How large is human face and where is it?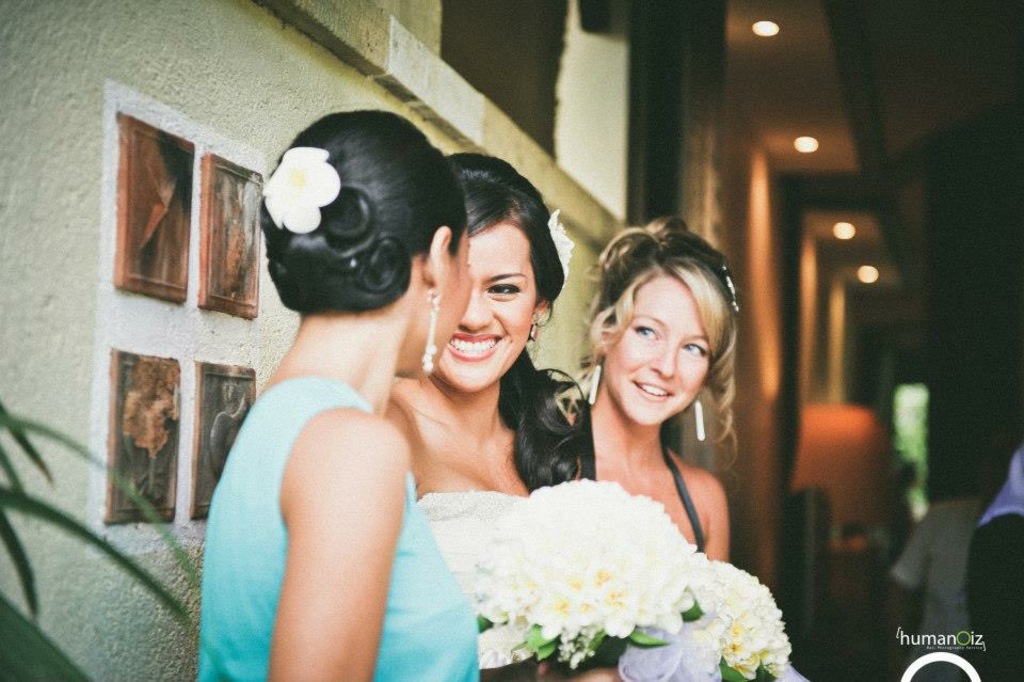
Bounding box: pyautogui.locateOnScreen(604, 276, 710, 422).
